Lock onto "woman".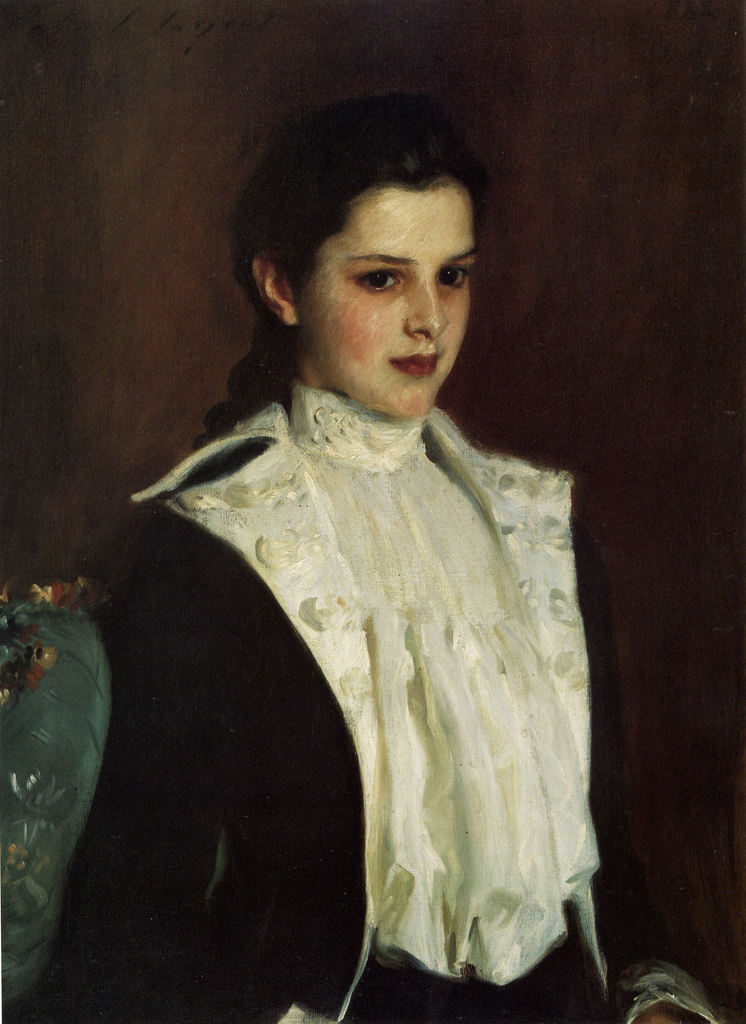
Locked: l=132, t=115, r=630, b=999.
